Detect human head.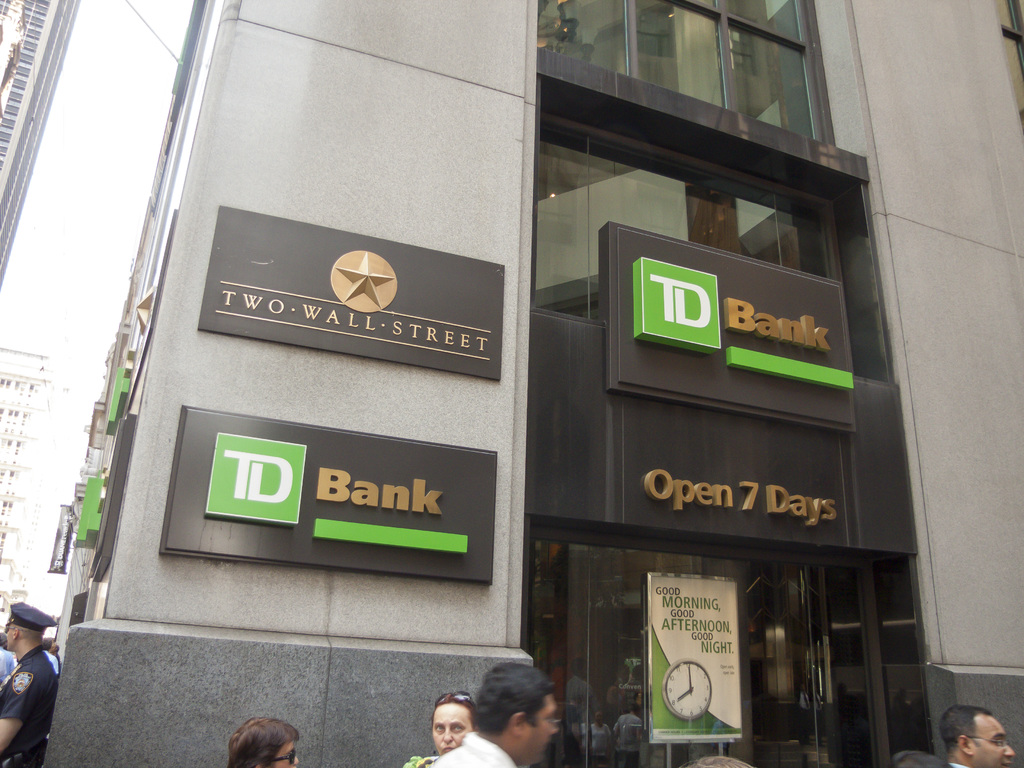
Detected at [x1=479, y1=665, x2=577, y2=756].
